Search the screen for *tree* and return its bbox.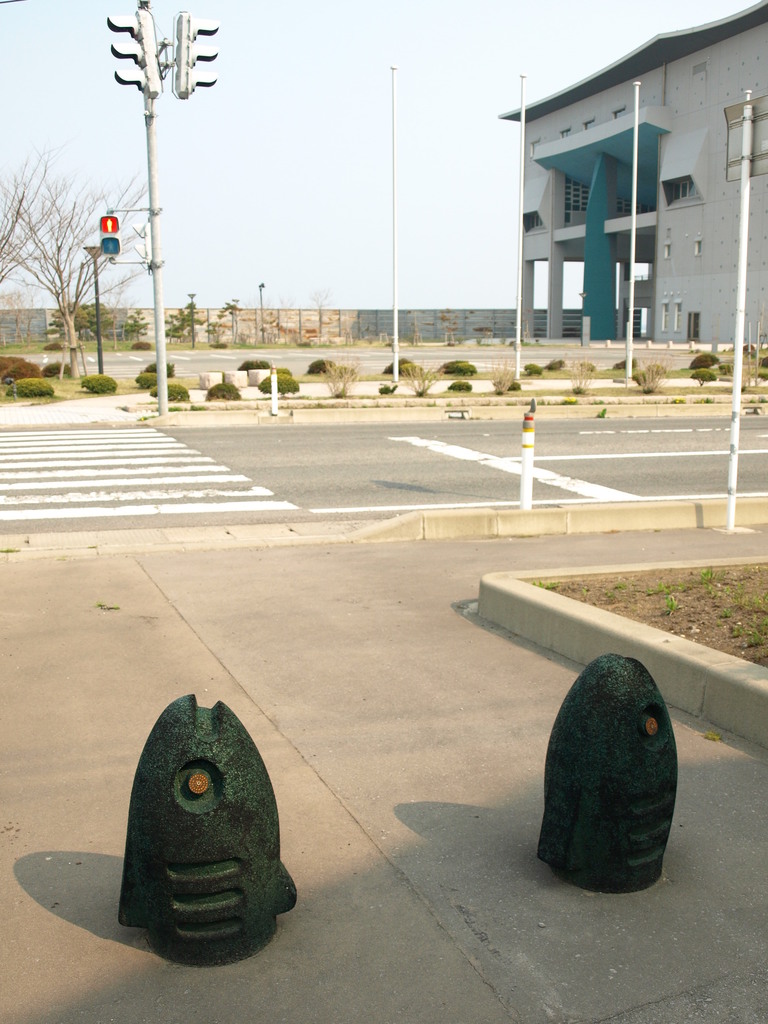
Found: [left=0, top=151, right=159, bottom=377].
